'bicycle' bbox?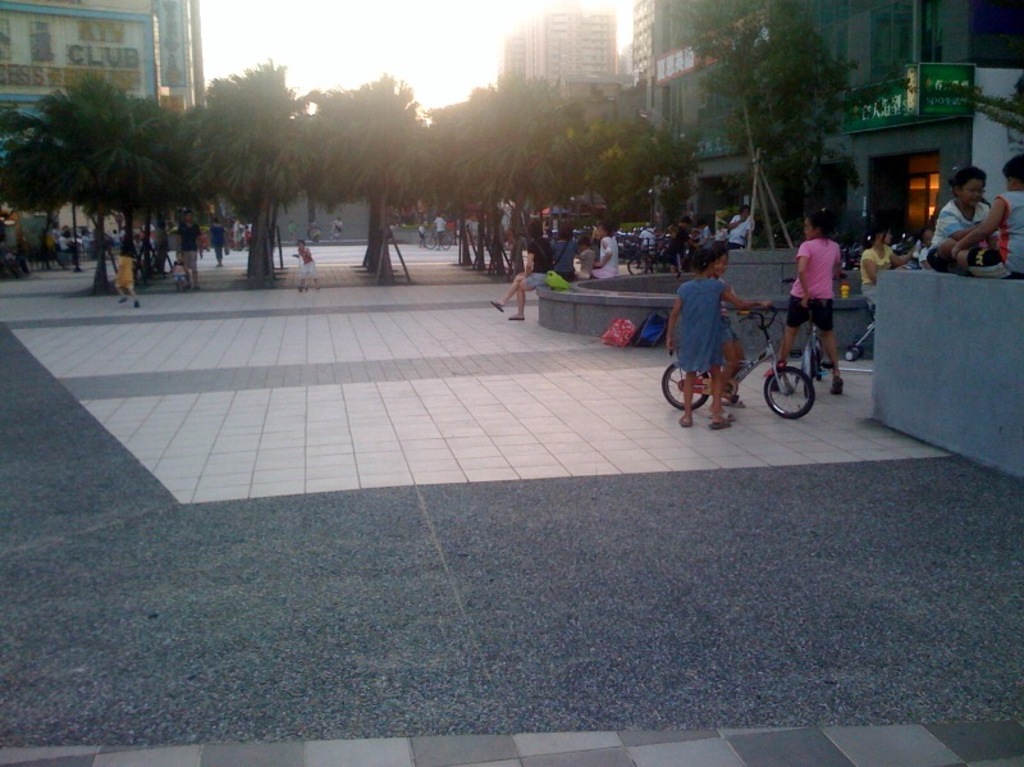
x1=623, y1=236, x2=676, y2=274
